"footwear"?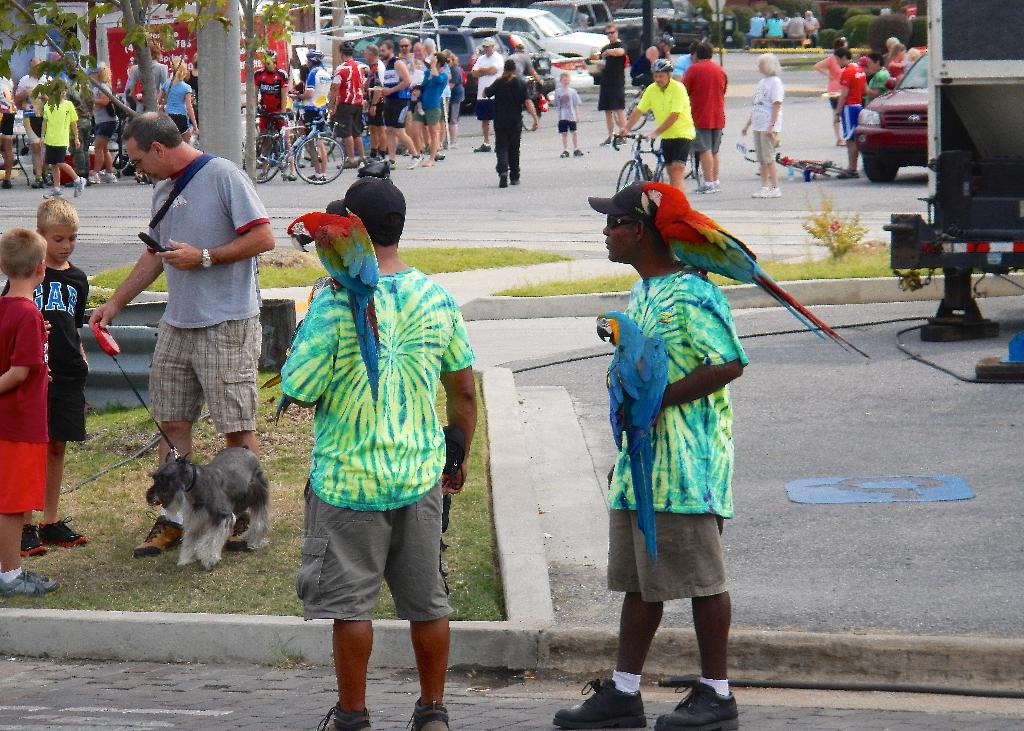
box(751, 186, 768, 197)
